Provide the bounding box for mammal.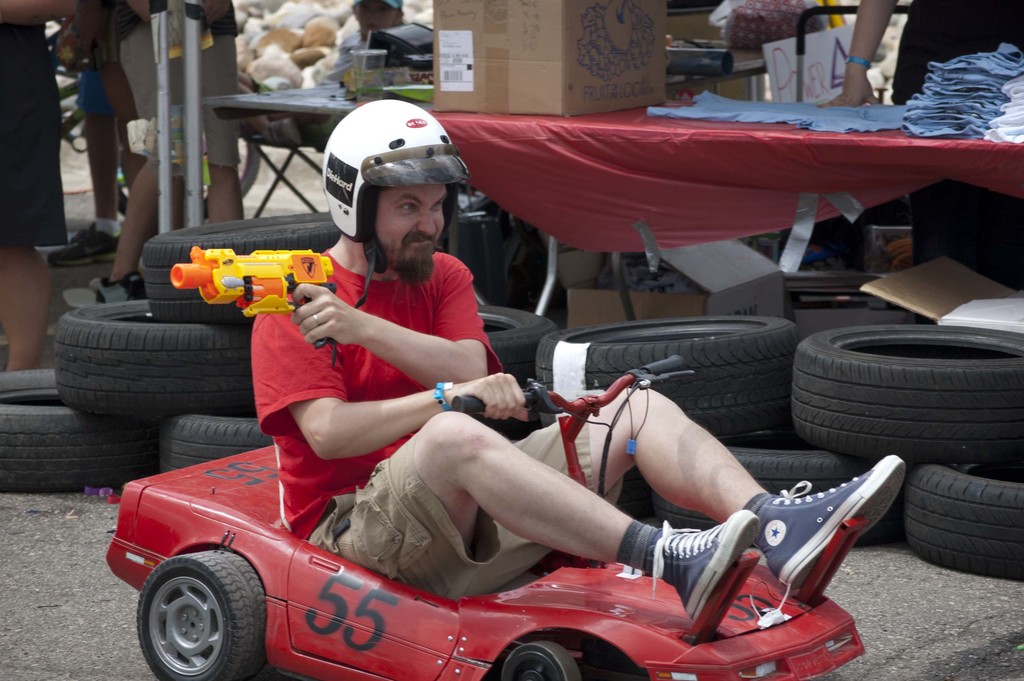
253, 103, 908, 609.
